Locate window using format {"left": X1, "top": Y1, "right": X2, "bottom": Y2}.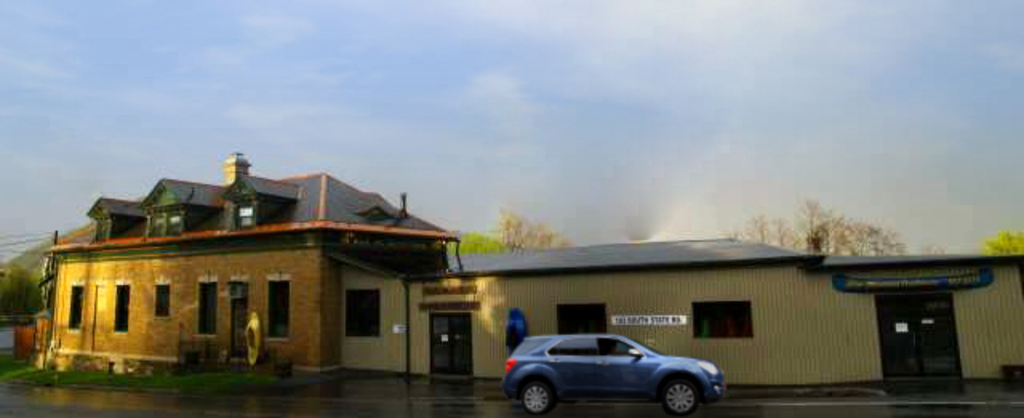
{"left": 198, "top": 282, "right": 222, "bottom": 333}.
